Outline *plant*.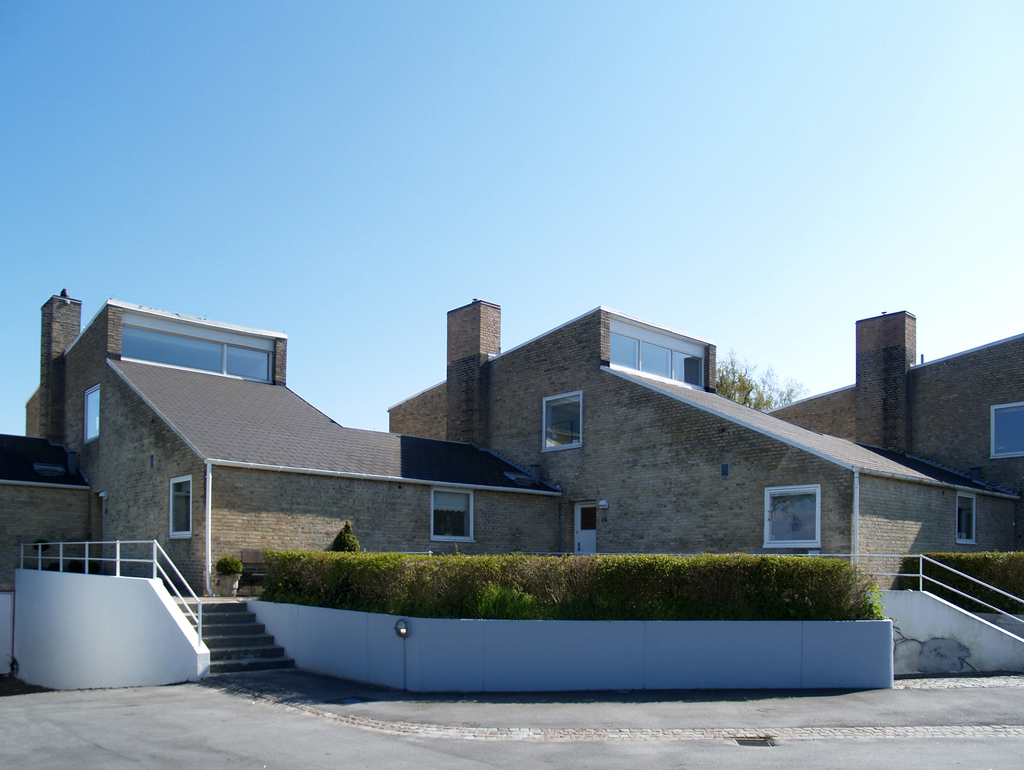
Outline: rect(765, 485, 824, 552).
